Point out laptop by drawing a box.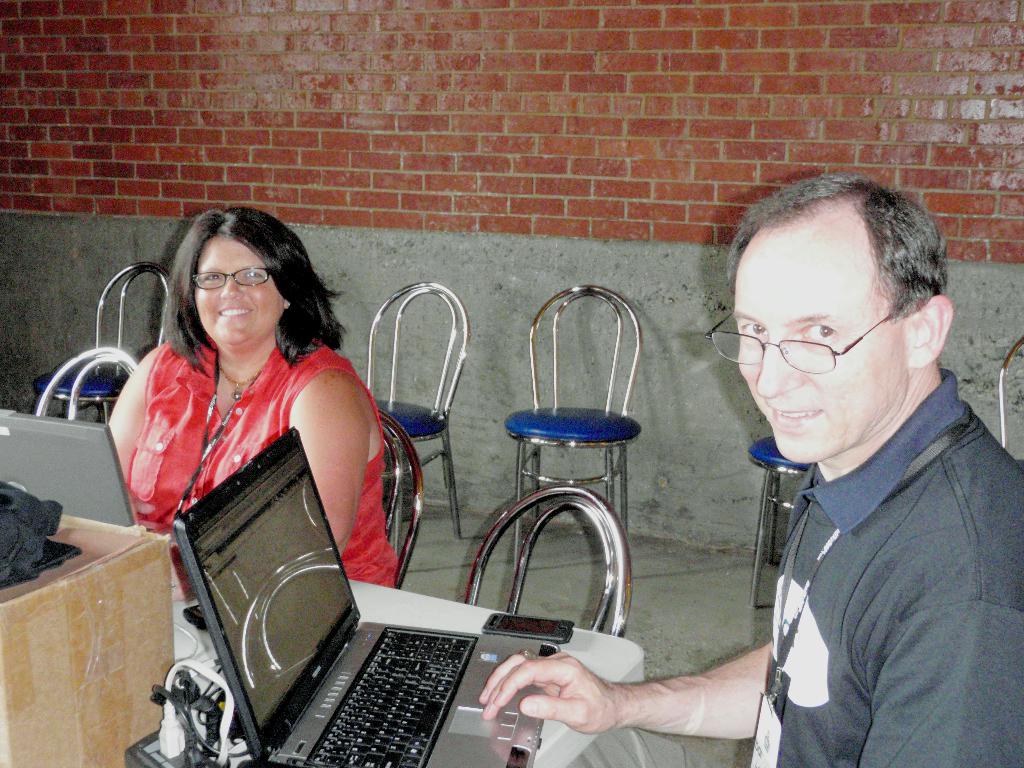
<region>168, 456, 589, 762</region>.
